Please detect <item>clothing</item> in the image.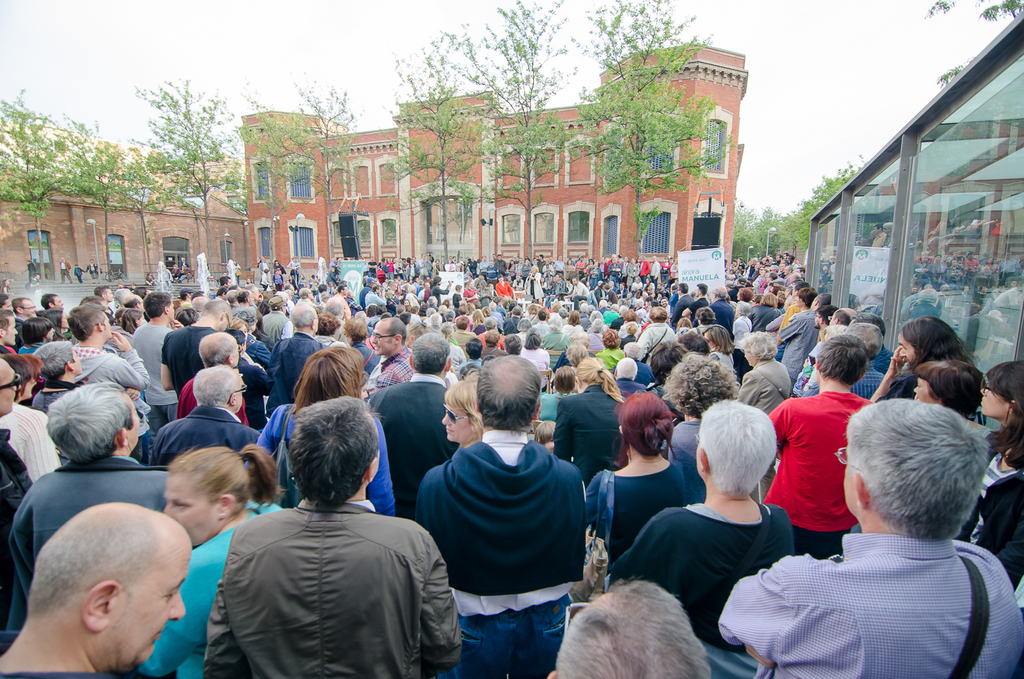
[left=144, top=499, right=285, bottom=678].
